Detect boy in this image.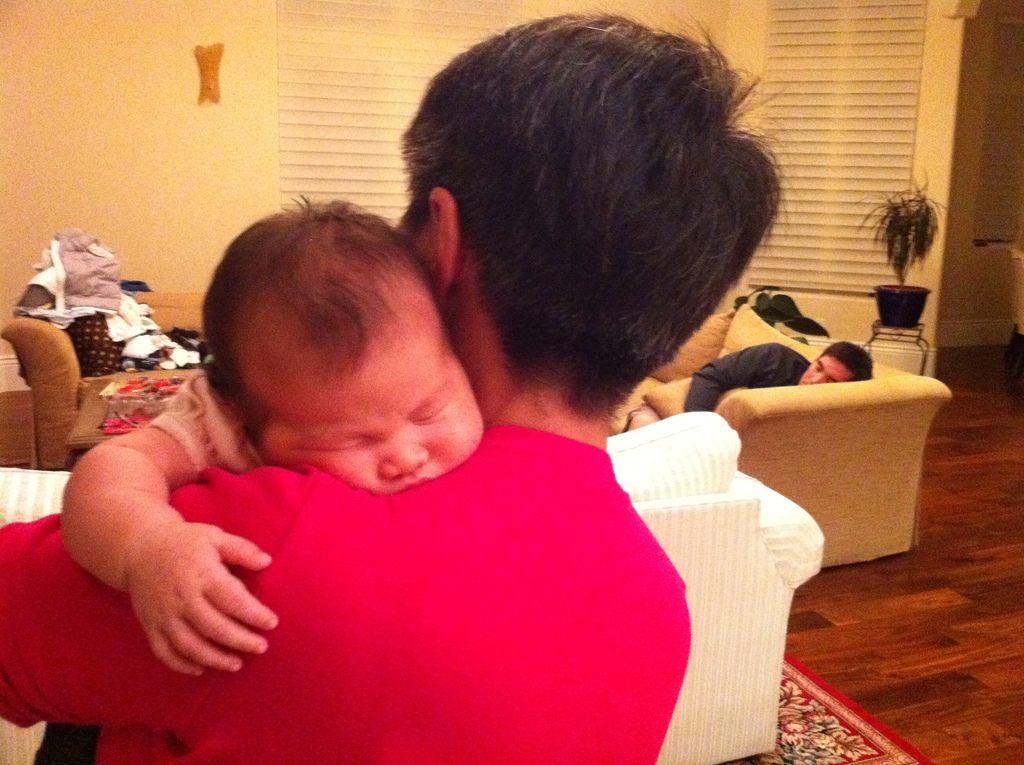
Detection: [left=55, top=191, right=486, bottom=675].
